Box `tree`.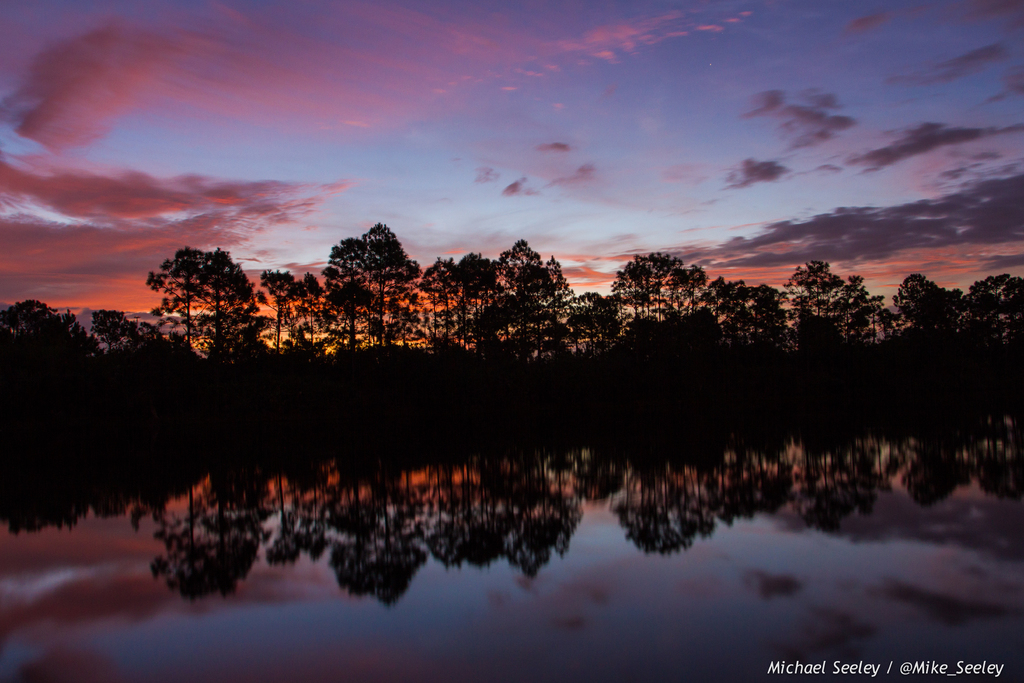
{"left": 133, "top": 219, "right": 249, "bottom": 350}.
